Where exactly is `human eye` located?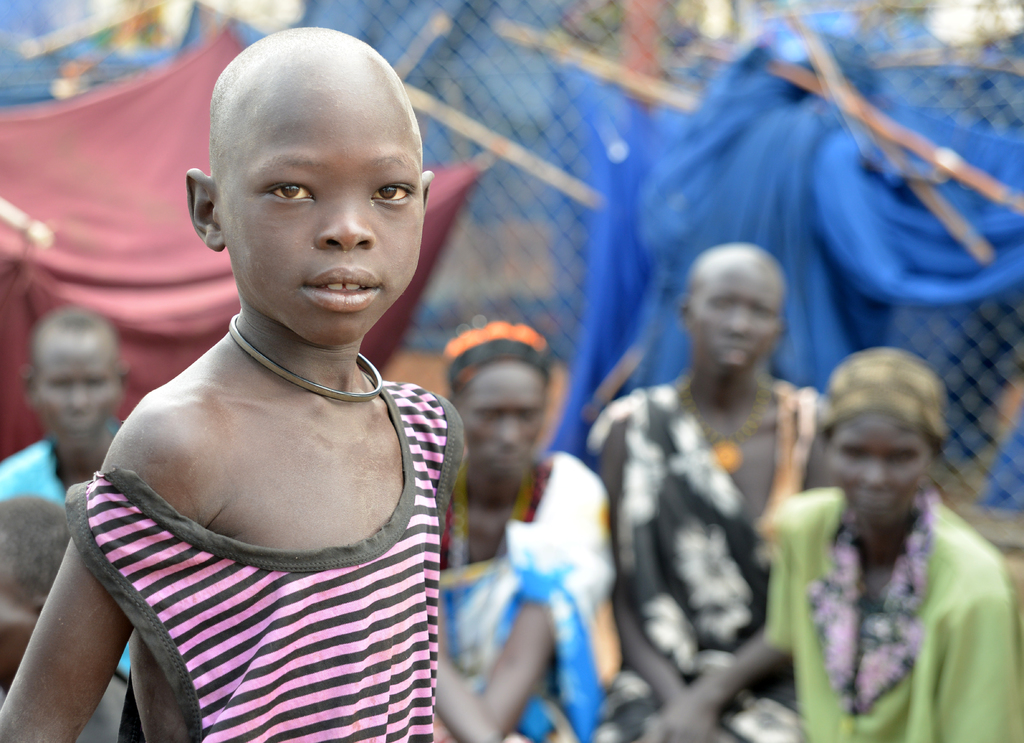
Its bounding box is [715,294,735,306].
